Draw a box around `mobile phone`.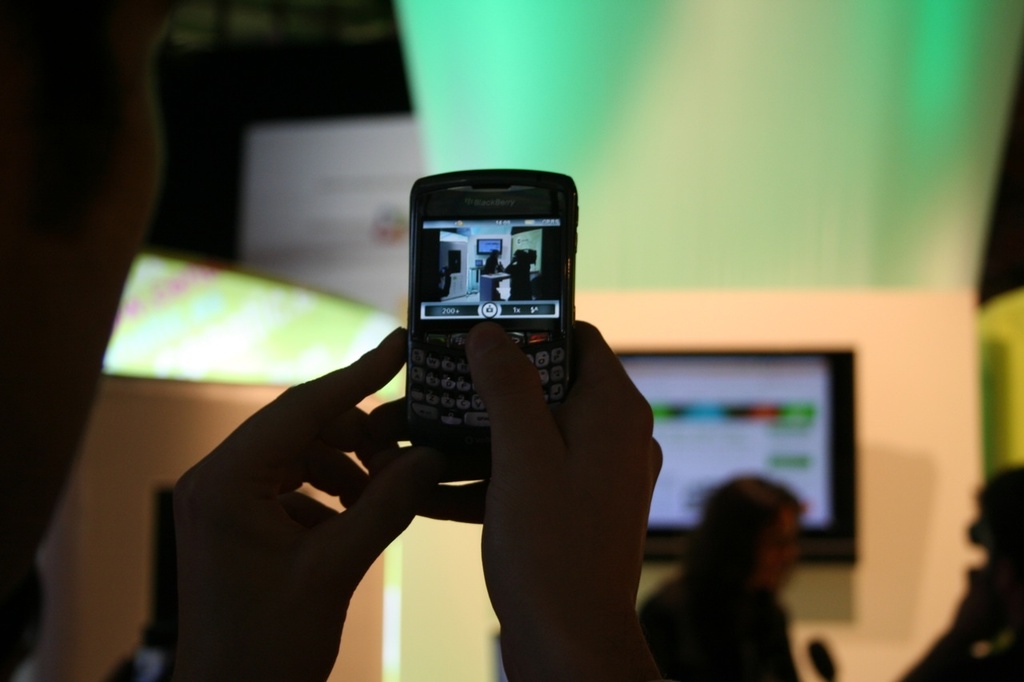
{"left": 394, "top": 151, "right": 582, "bottom": 418}.
